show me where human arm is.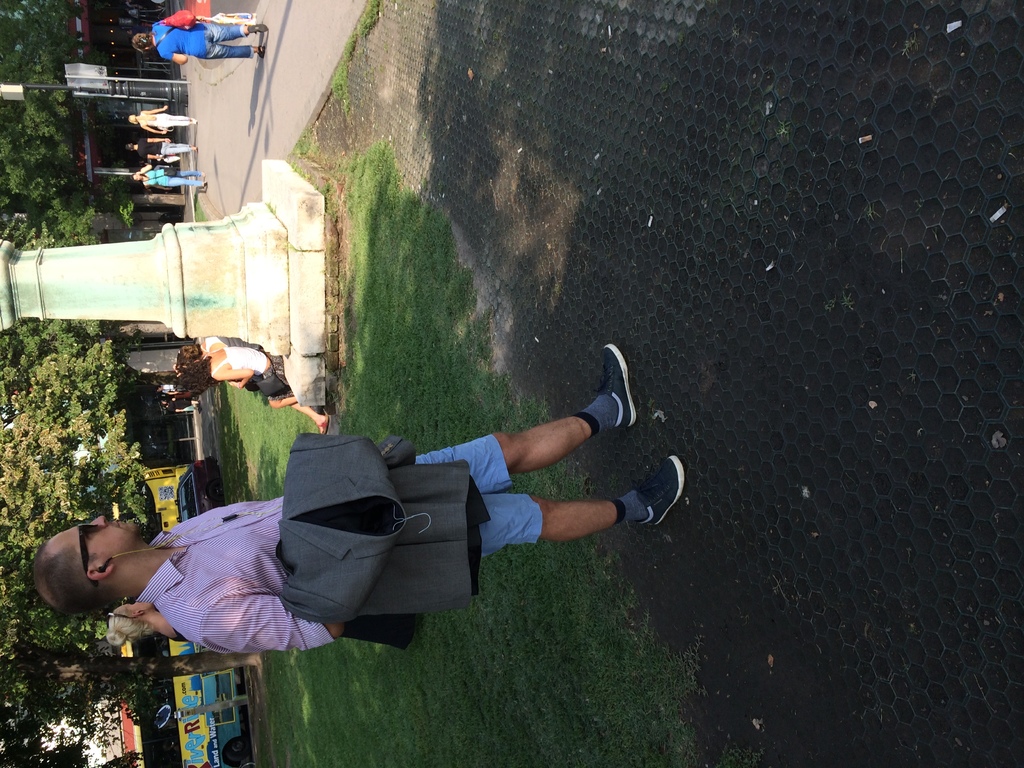
human arm is at <bbox>191, 593, 342, 651</bbox>.
